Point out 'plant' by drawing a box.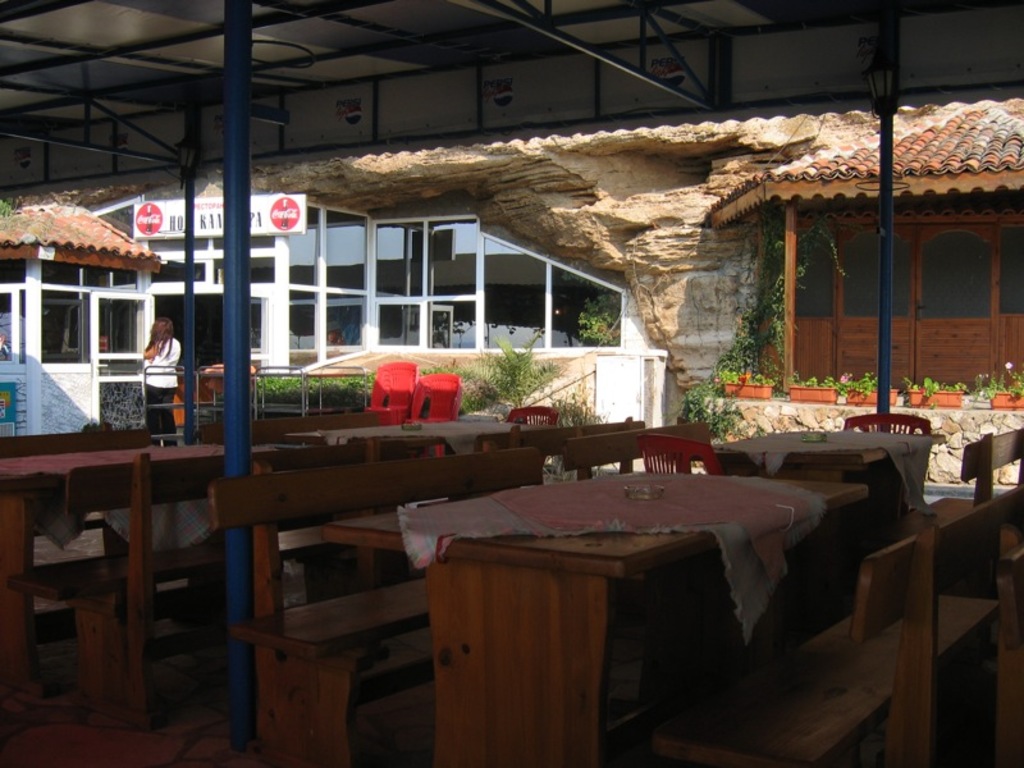
detection(246, 364, 392, 410).
